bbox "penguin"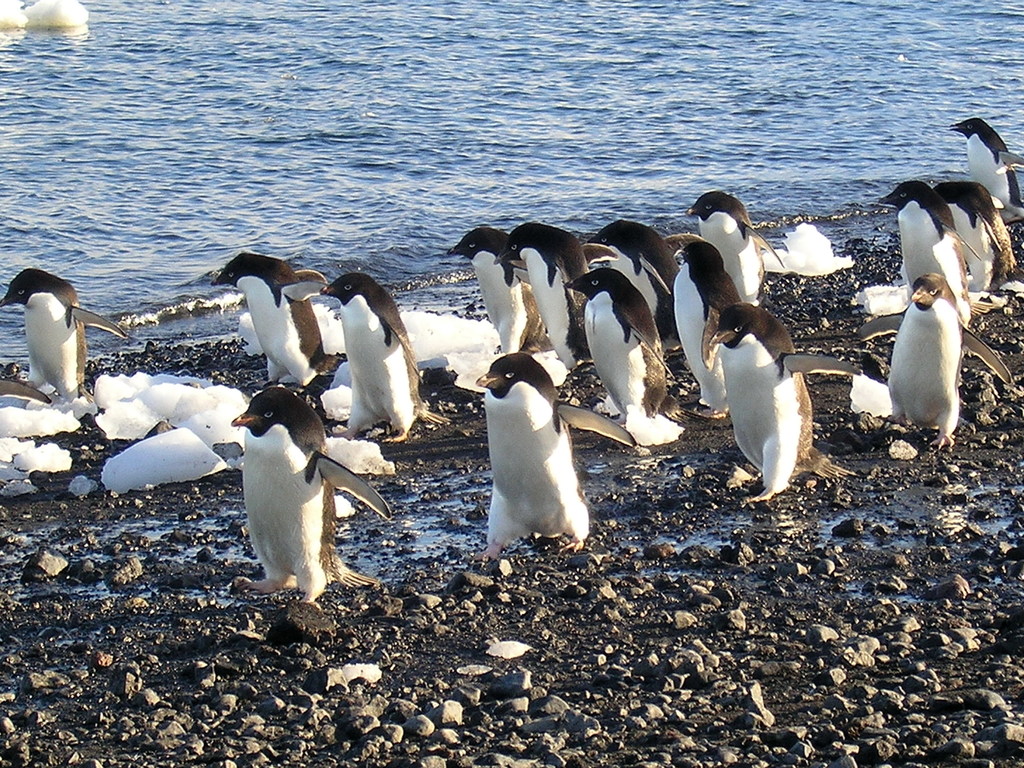
[left=324, top=260, right=450, bottom=436]
